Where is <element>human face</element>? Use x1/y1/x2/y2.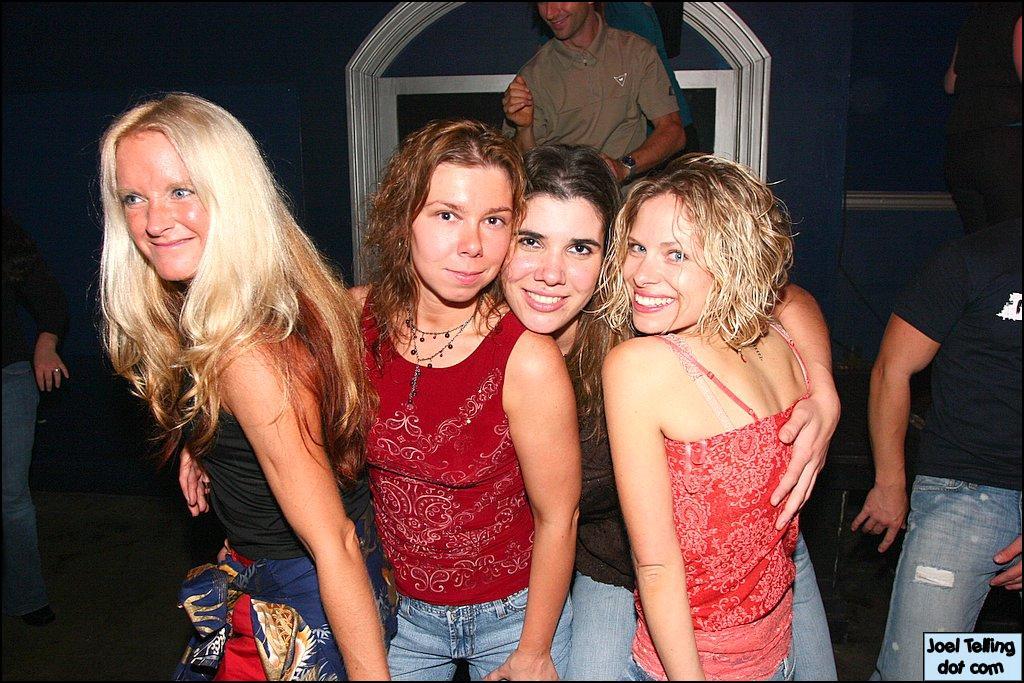
622/200/715/332.
